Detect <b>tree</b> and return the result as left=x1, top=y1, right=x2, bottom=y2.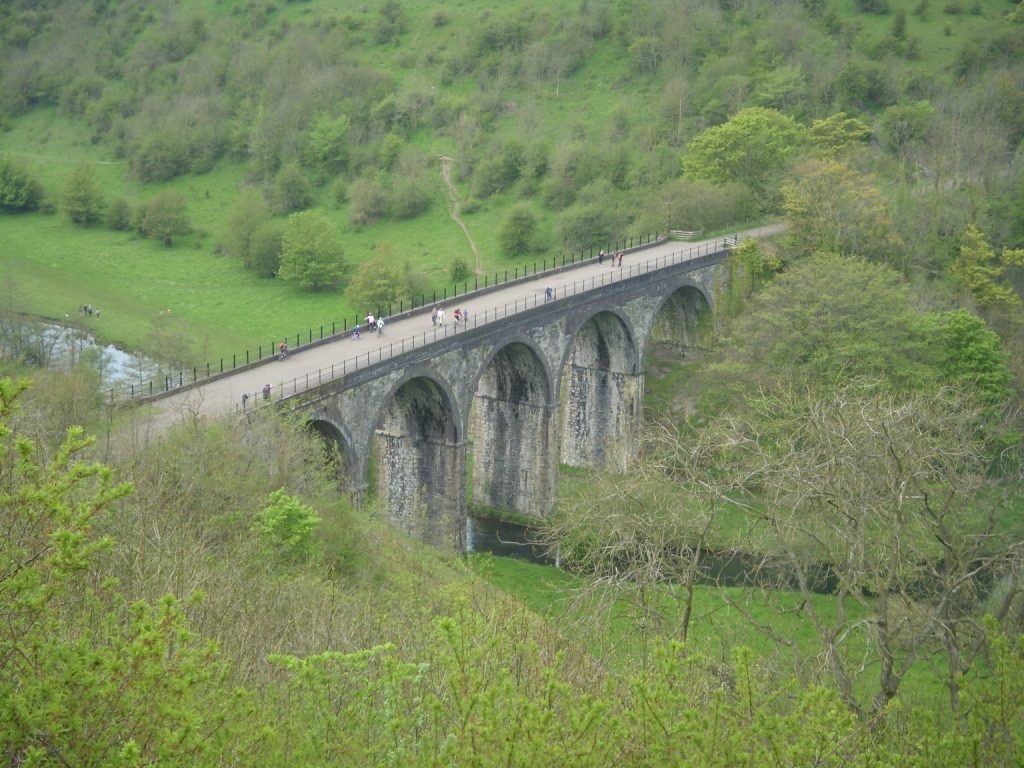
left=875, top=95, right=937, bottom=184.
